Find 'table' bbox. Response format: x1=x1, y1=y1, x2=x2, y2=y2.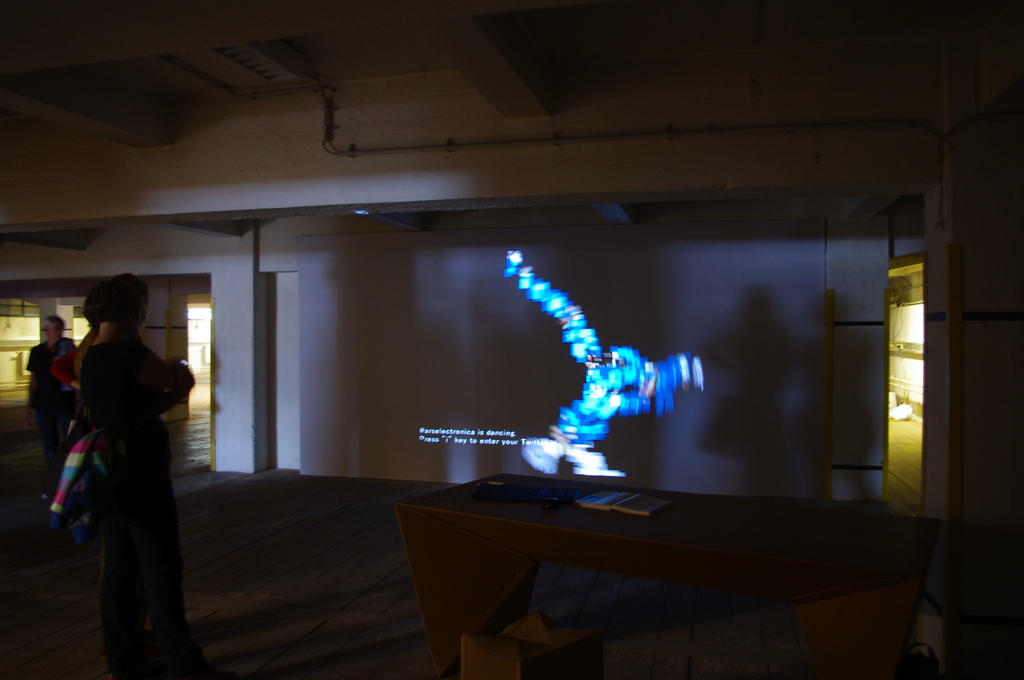
x1=280, y1=462, x2=980, y2=668.
